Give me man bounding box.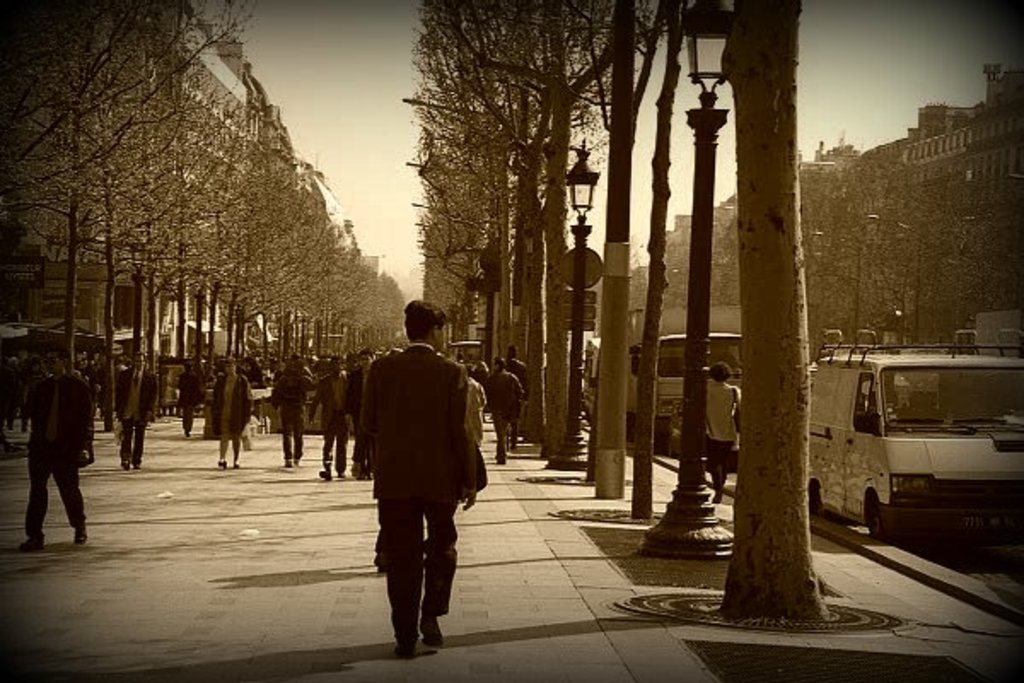
485/357/522/473.
